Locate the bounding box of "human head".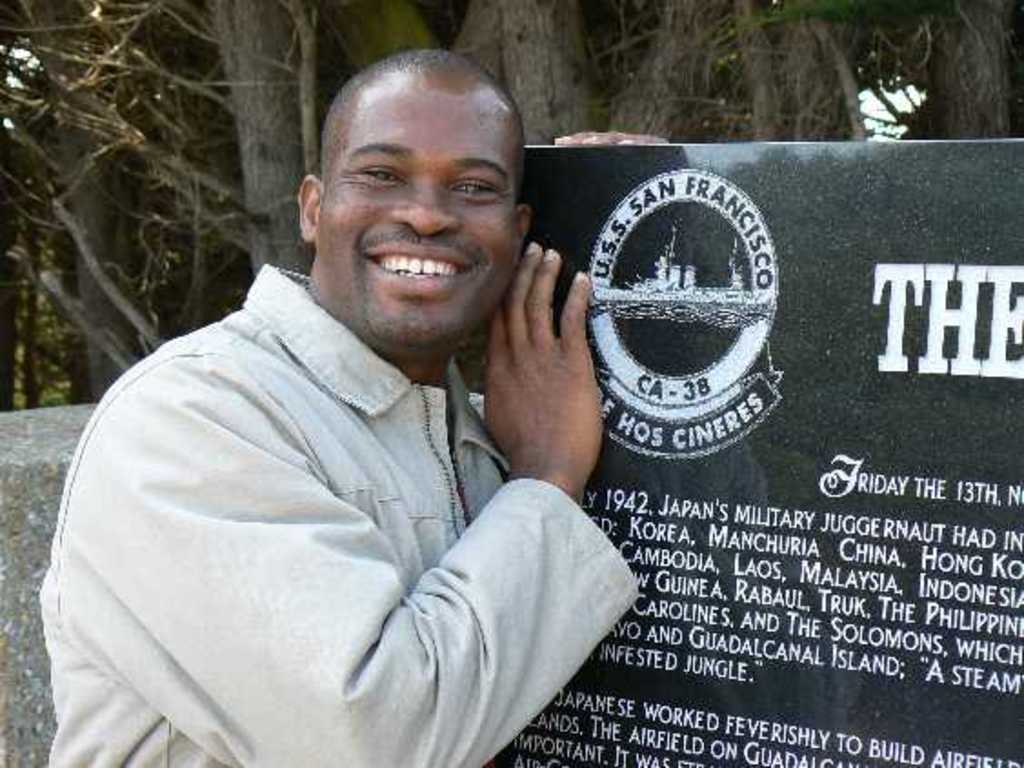
Bounding box: box(276, 36, 538, 331).
